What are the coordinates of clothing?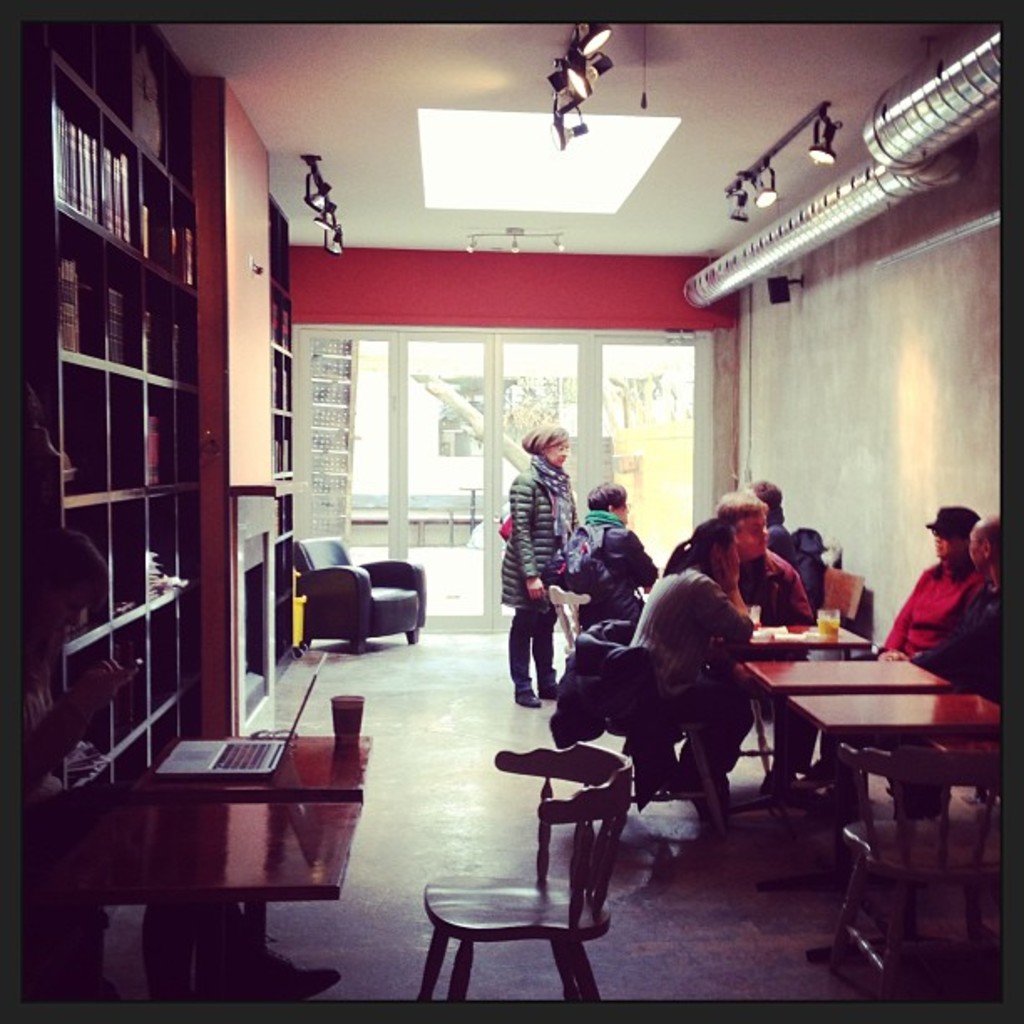
566/512/653/617.
